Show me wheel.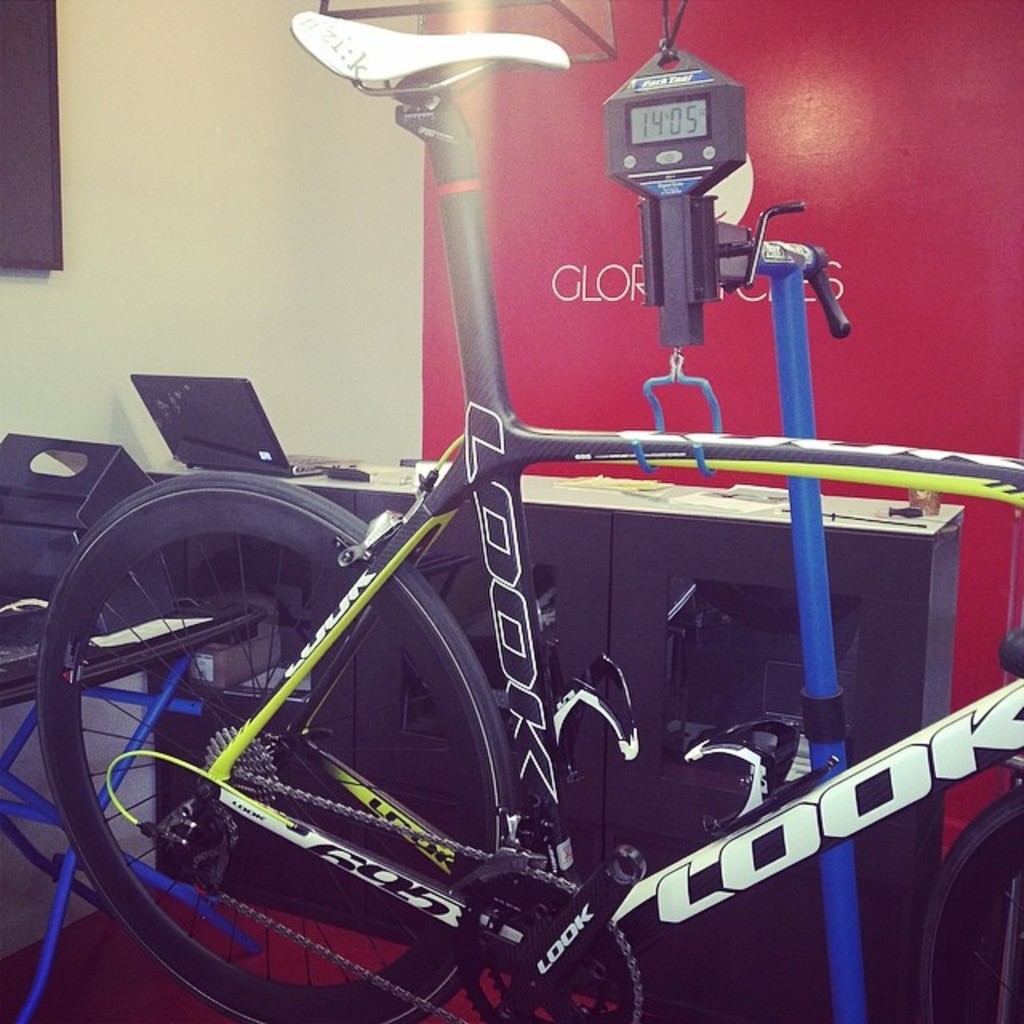
wheel is here: Rect(914, 789, 1022, 1022).
